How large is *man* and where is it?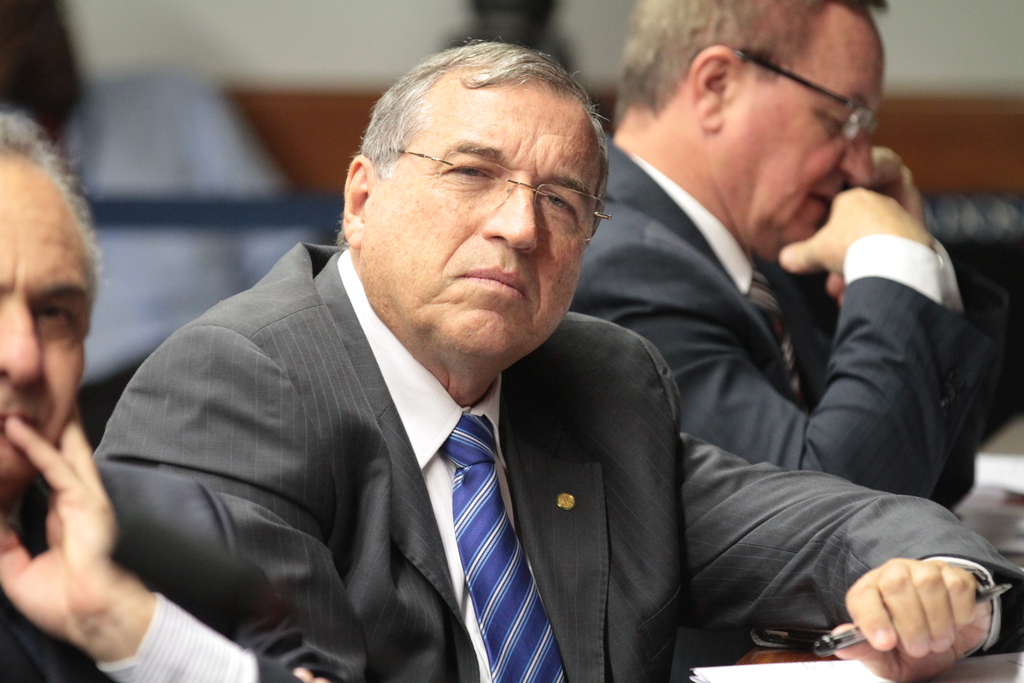
Bounding box: rect(567, 0, 1011, 509).
